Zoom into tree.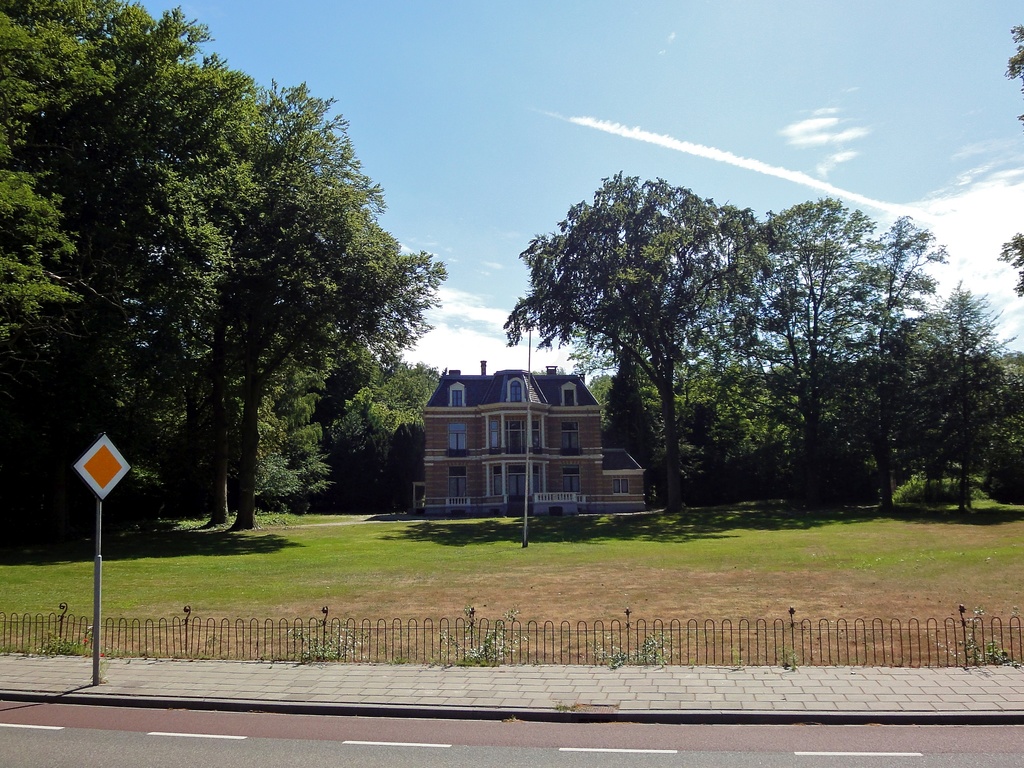
Zoom target: [x1=497, y1=165, x2=764, y2=516].
